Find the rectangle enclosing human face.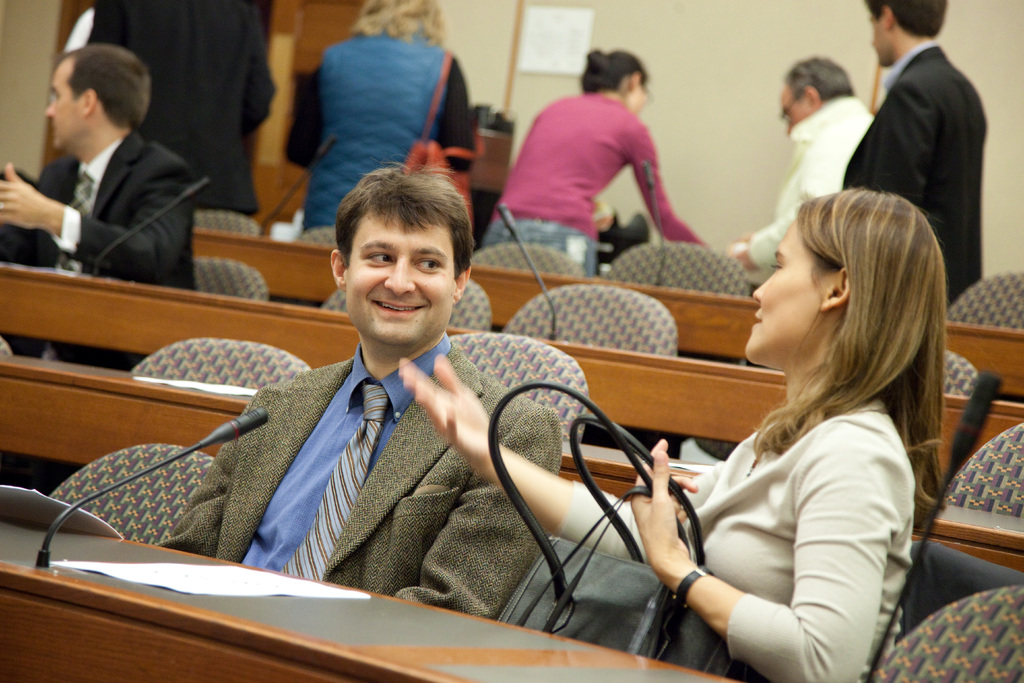
[left=865, top=10, right=900, bottom=68].
